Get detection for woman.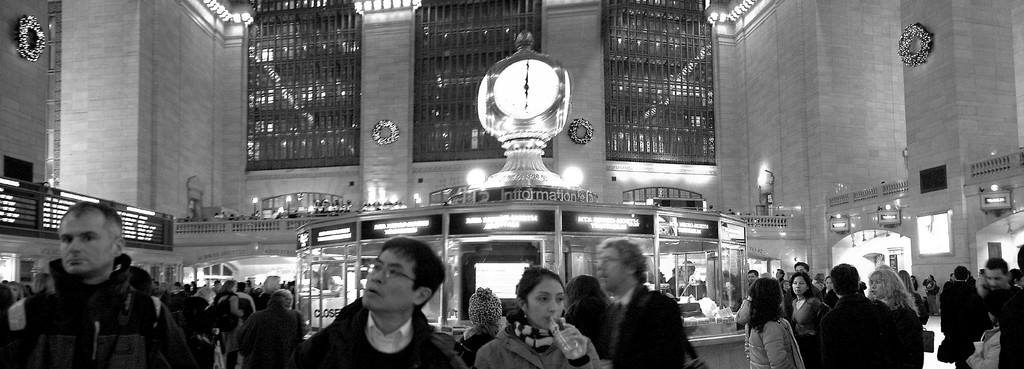
Detection: bbox(474, 266, 603, 368).
